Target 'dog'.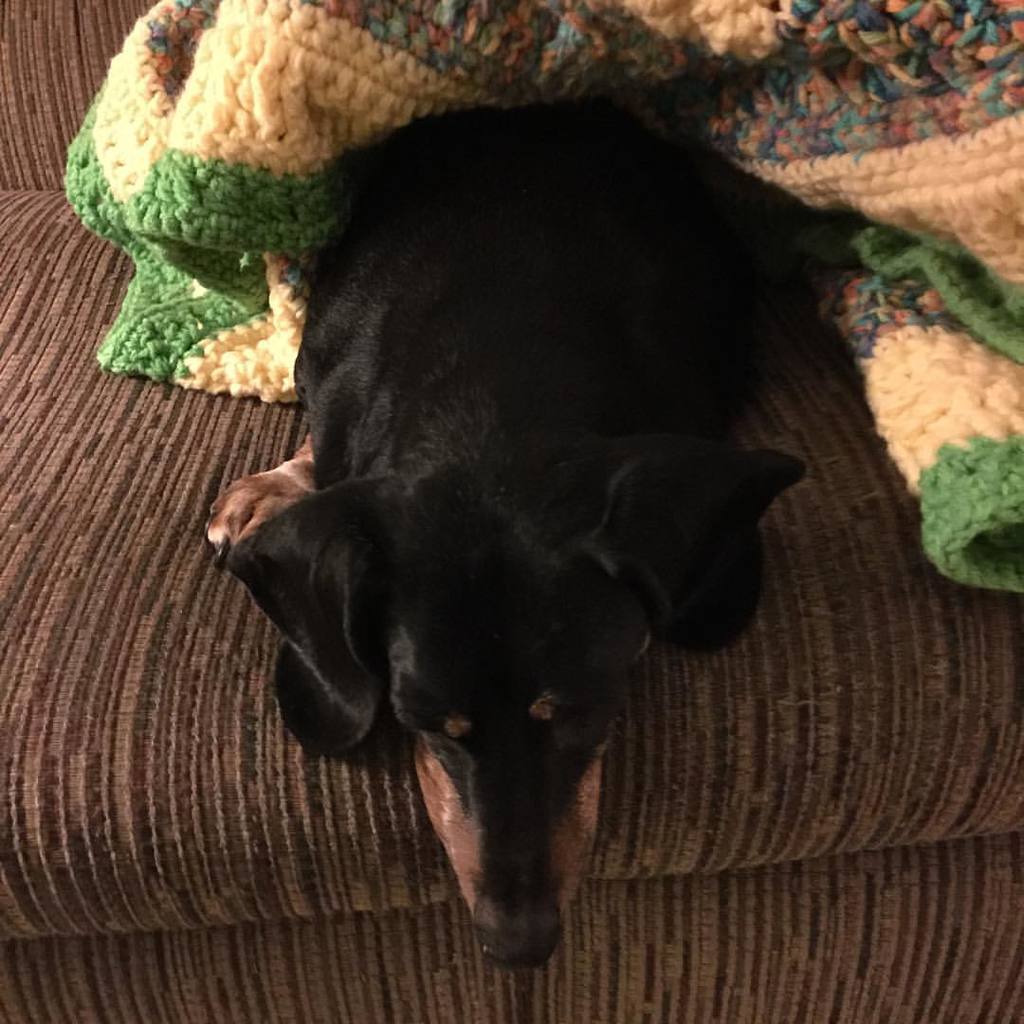
Target region: (203, 92, 809, 968).
